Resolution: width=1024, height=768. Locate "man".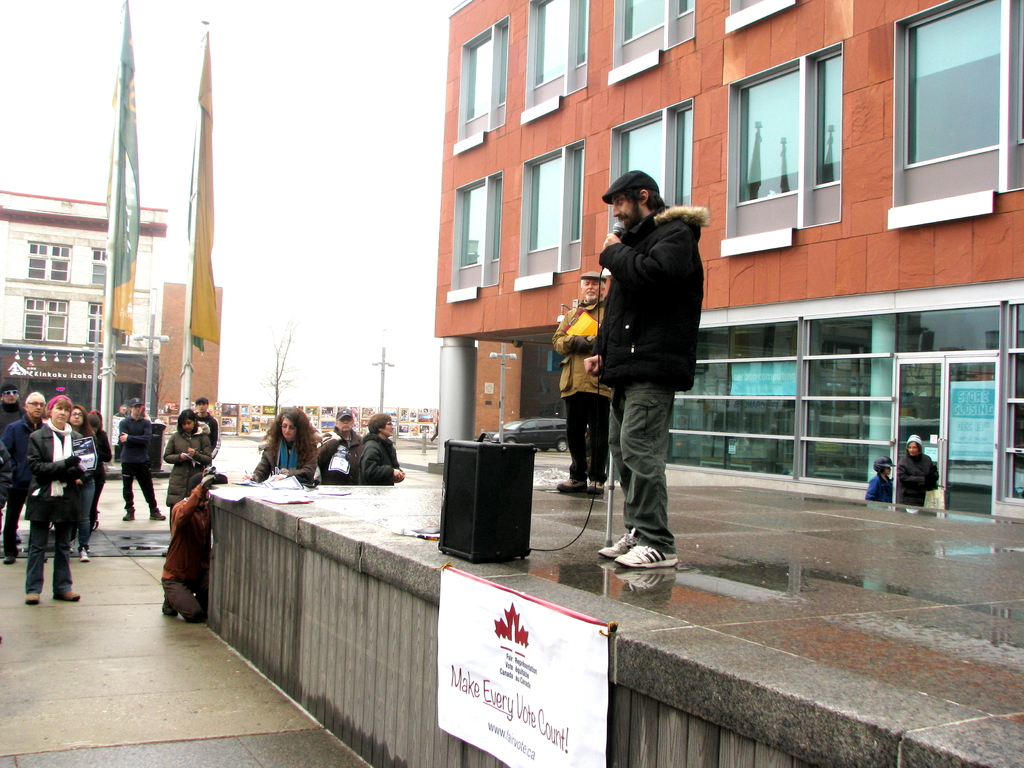
BBox(116, 399, 166, 524).
